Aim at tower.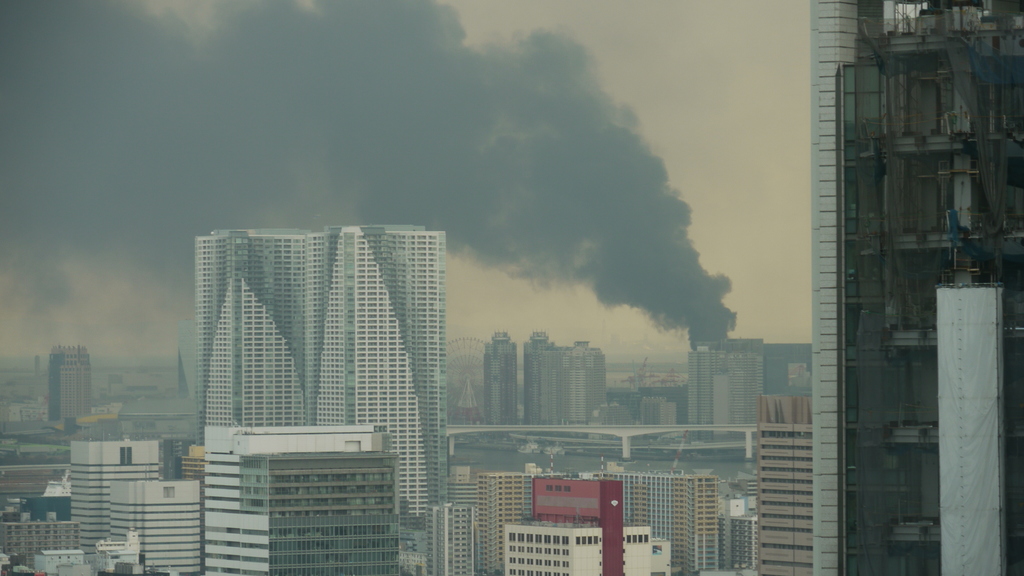
Aimed at 599 467 723 575.
